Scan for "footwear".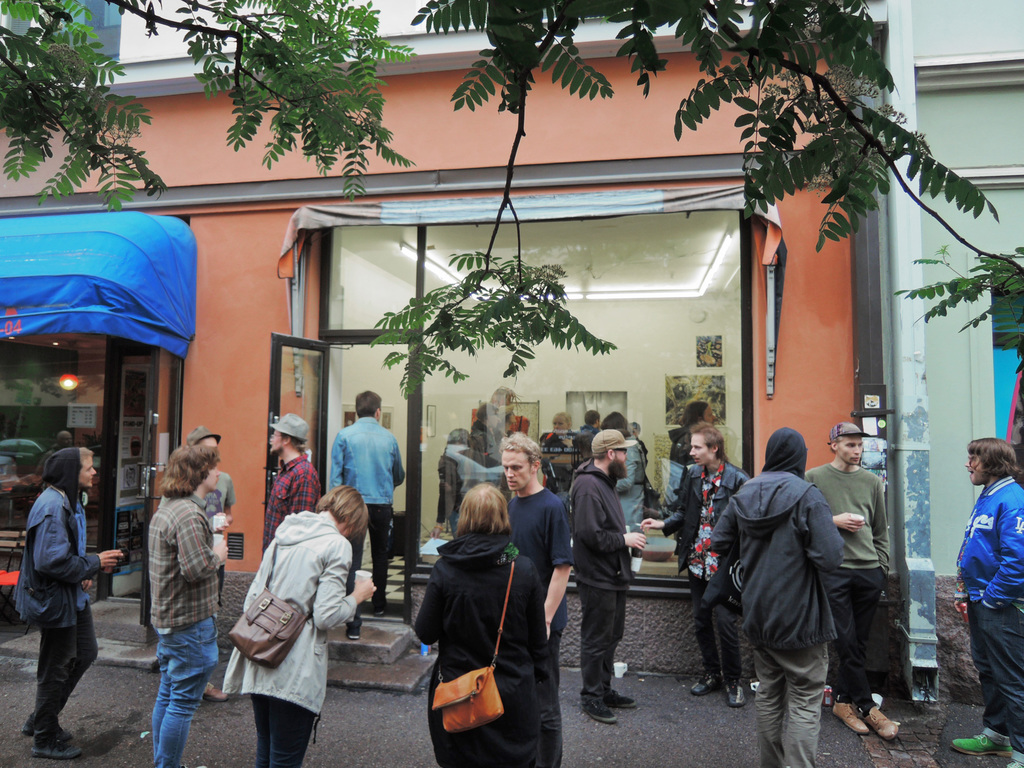
Scan result: l=863, t=704, r=900, b=740.
